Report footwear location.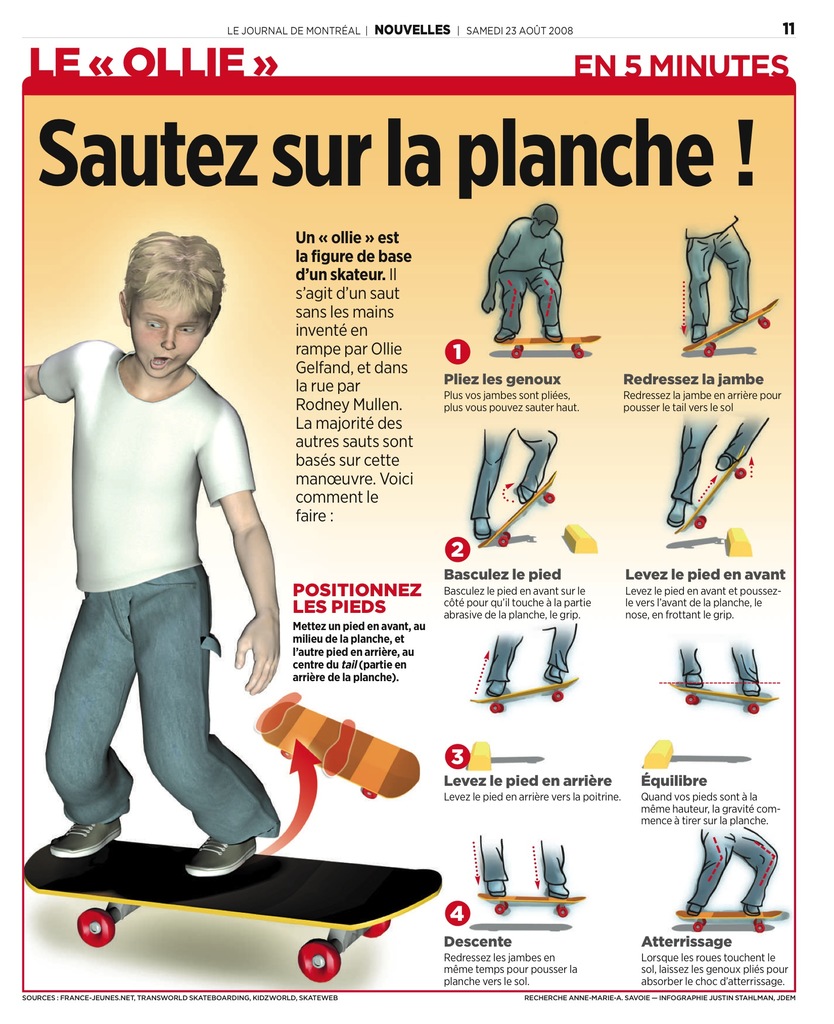
Report: crop(742, 681, 766, 695).
